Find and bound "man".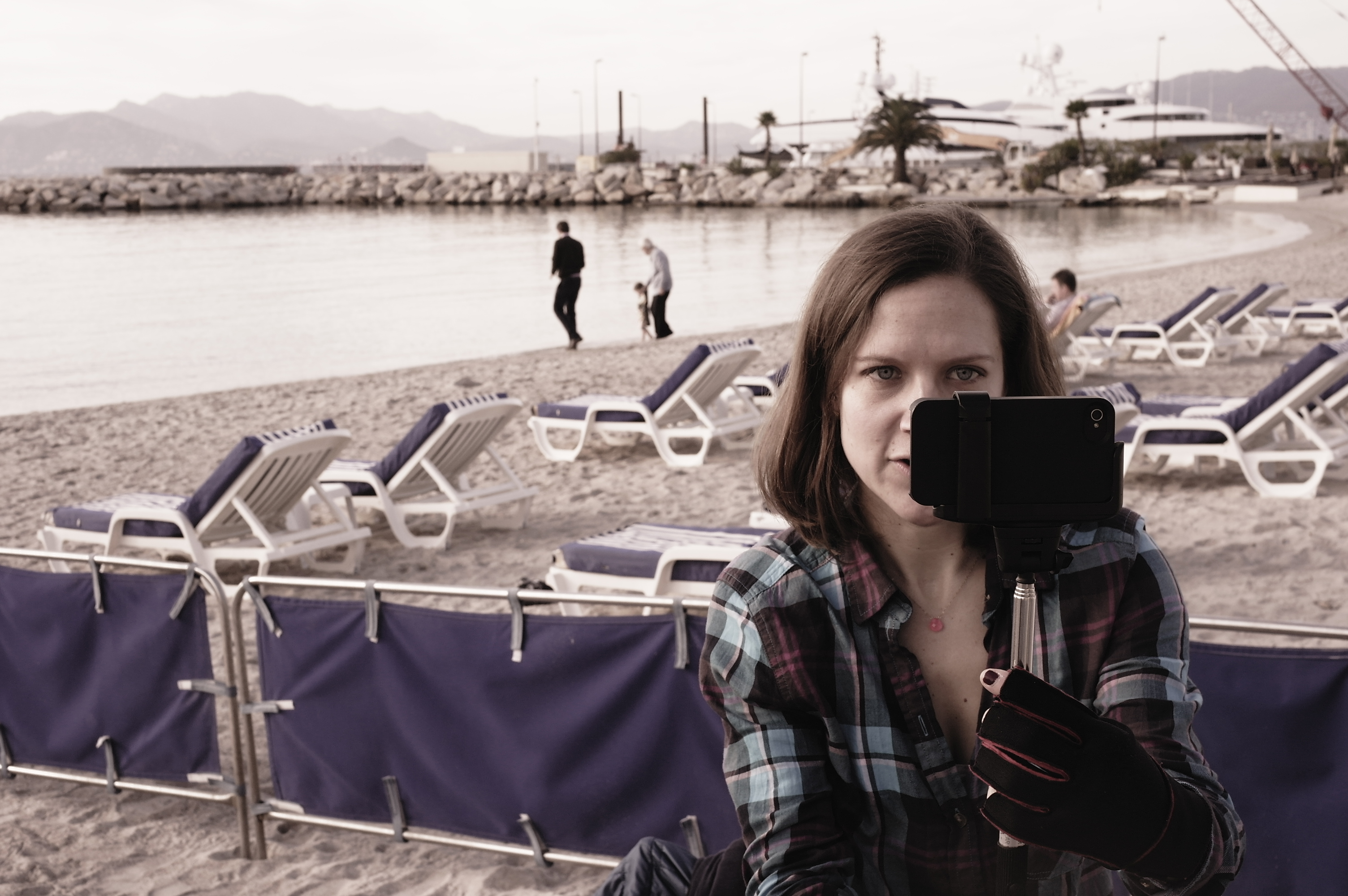
Bound: left=248, top=100, right=261, bottom=155.
